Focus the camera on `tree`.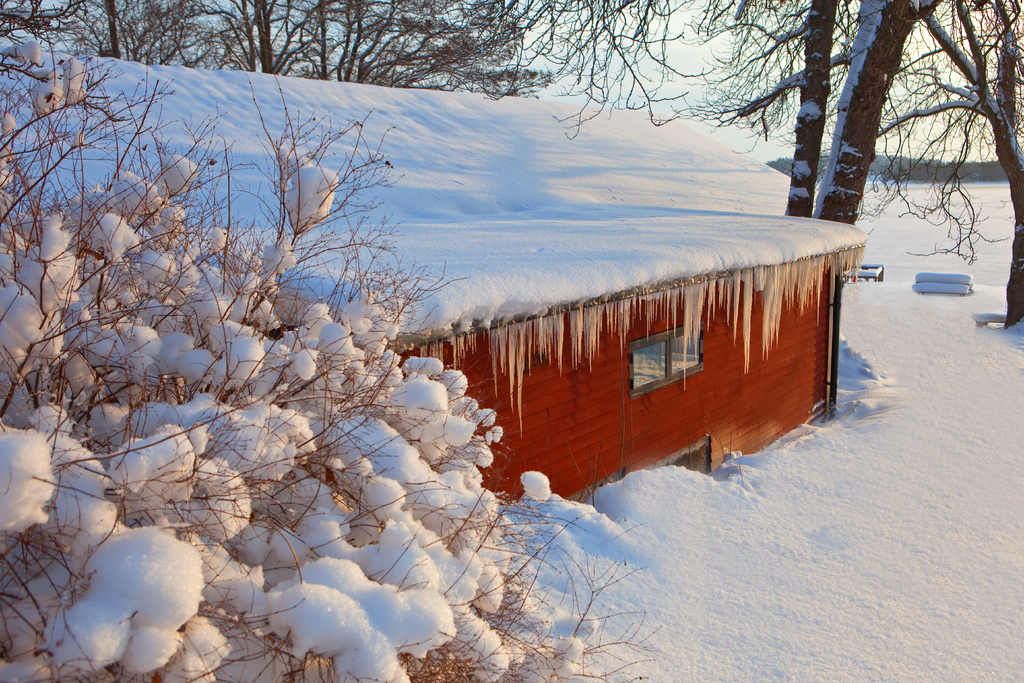
Focus region: bbox=[243, 0, 556, 89].
